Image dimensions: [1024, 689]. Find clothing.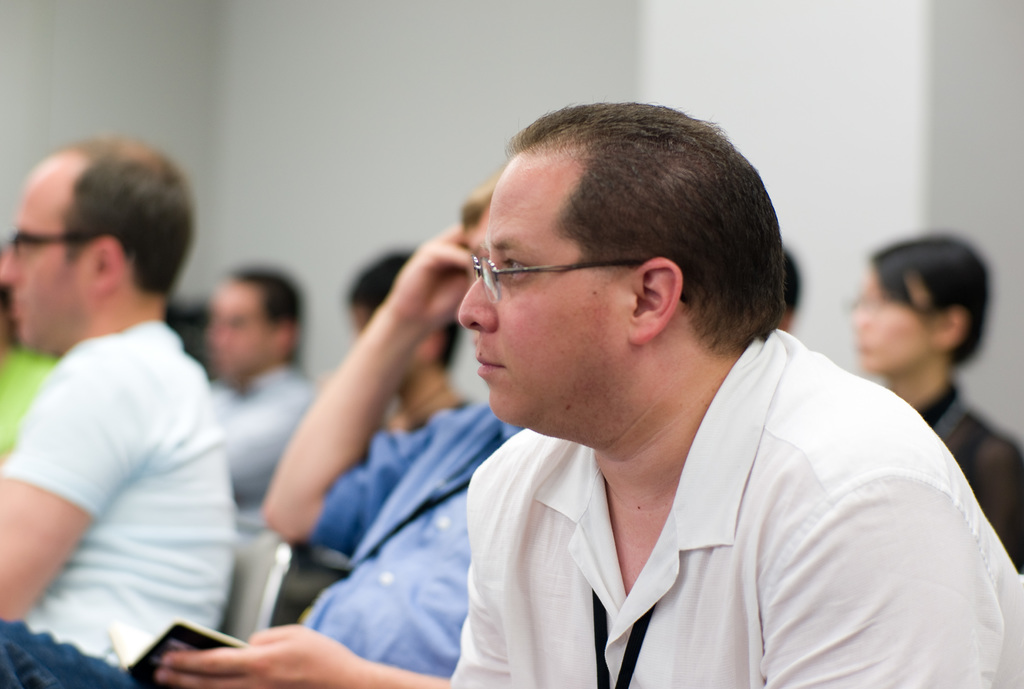
left=0, top=316, right=239, bottom=688.
